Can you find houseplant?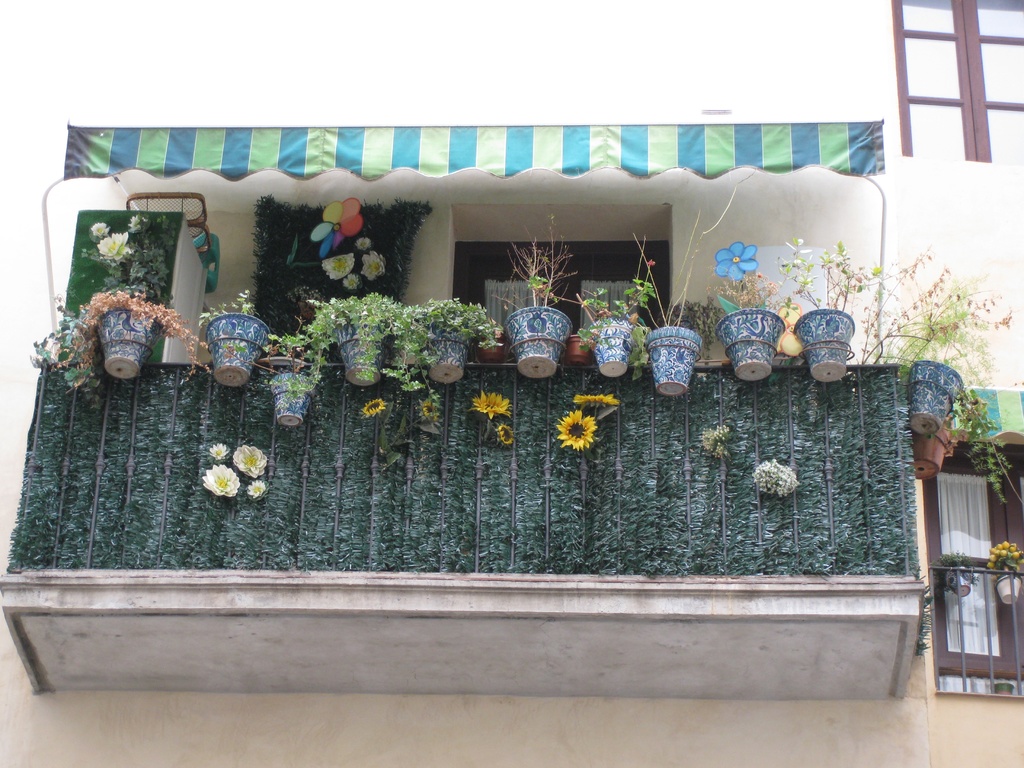
Yes, bounding box: 932, 549, 989, 593.
